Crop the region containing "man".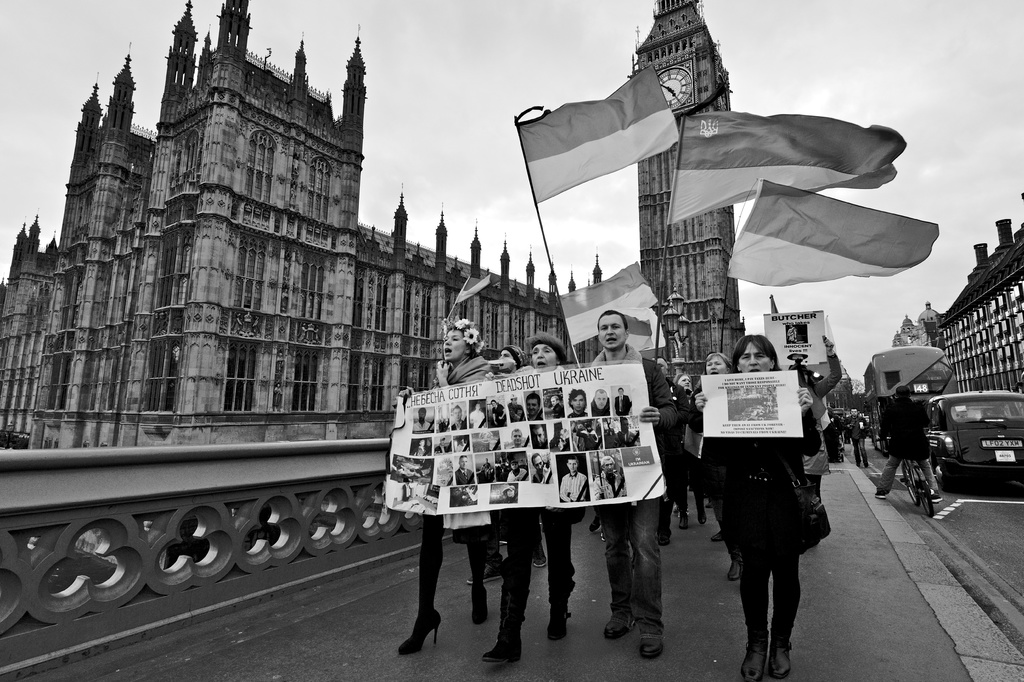
Crop region: (left=508, top=395, right=524, bottom=422).
